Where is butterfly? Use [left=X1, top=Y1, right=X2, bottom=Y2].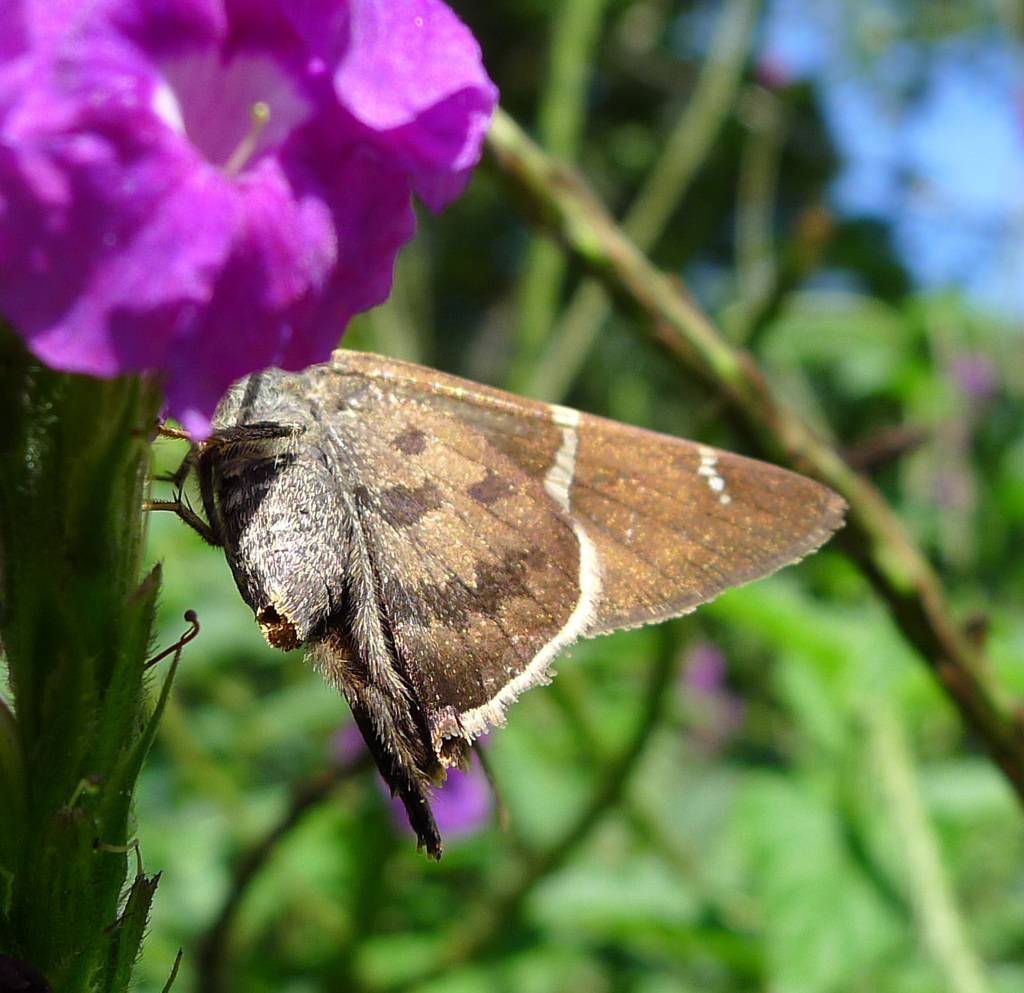
[left=164, top=313, right=832, bottom=825].
